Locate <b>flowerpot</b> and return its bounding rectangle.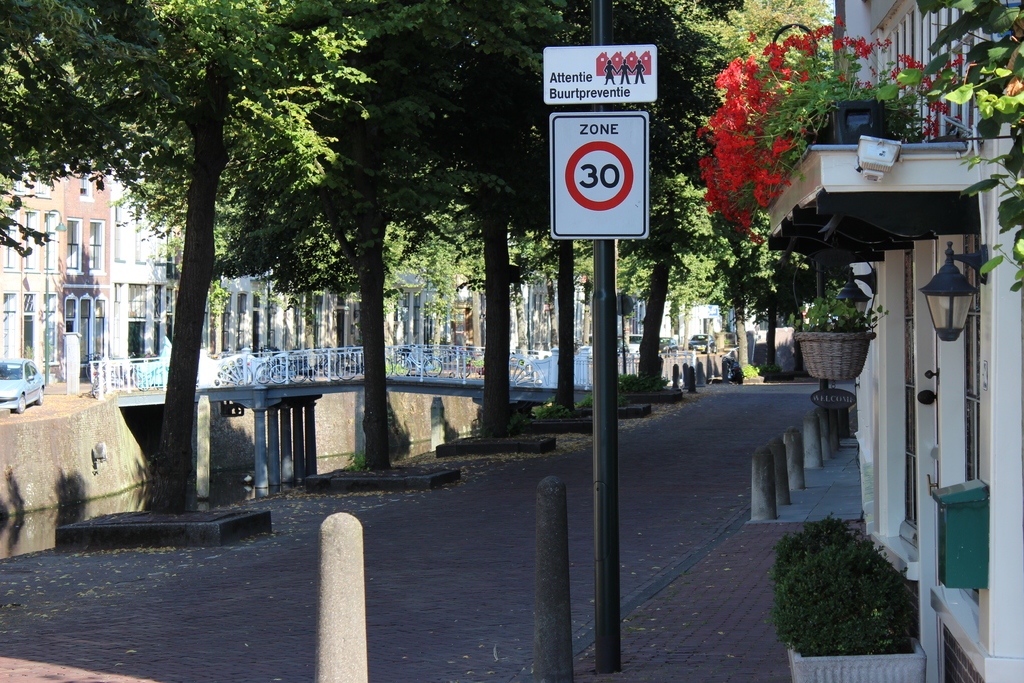
[x1=834, y1=99, x2=890, y2=144].
